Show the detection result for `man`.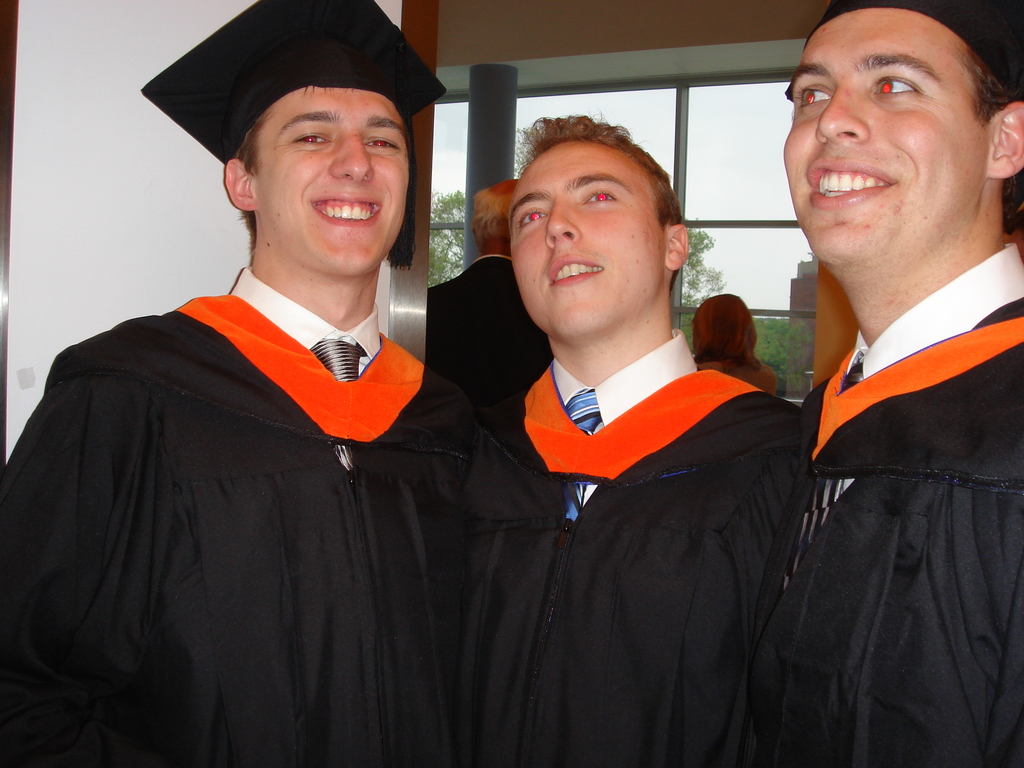
left=424, top=188, right=543, bottom=380.
